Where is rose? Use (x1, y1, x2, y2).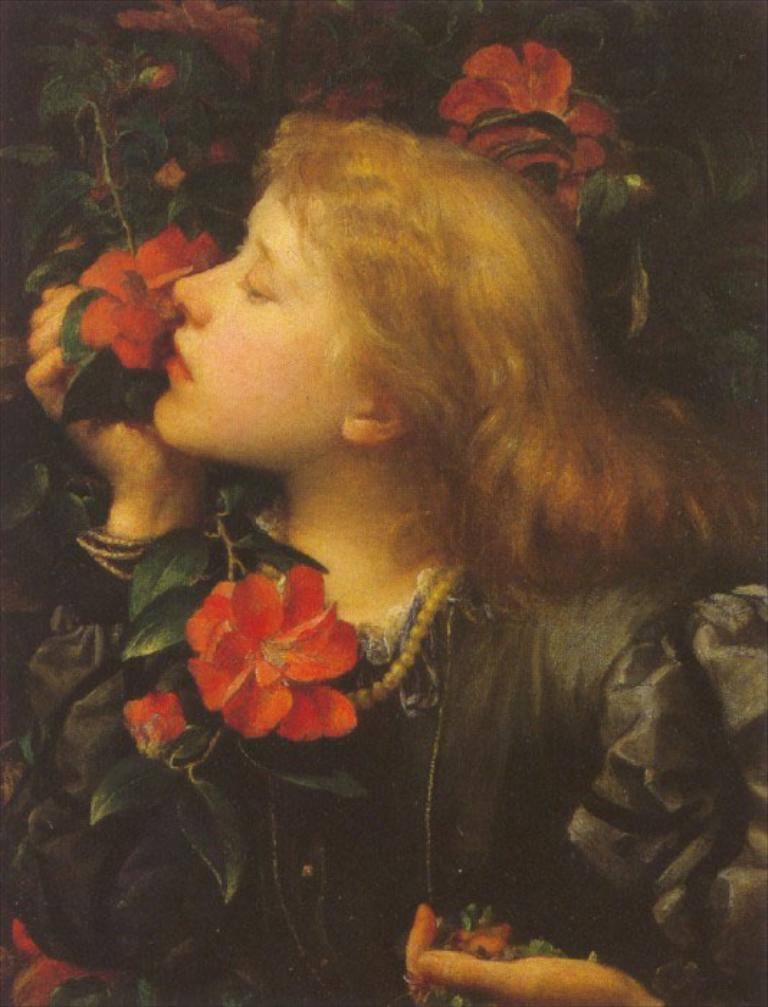
(434, 32, 616, 229).
